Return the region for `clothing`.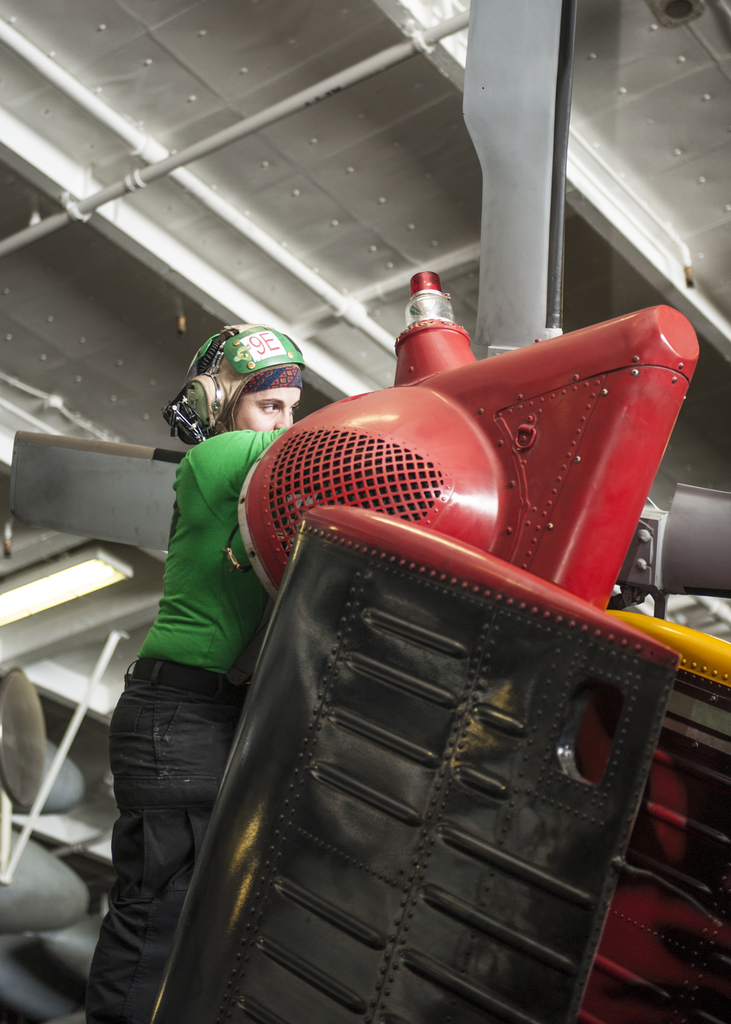
bbox=[136, 428, 286, 674].
